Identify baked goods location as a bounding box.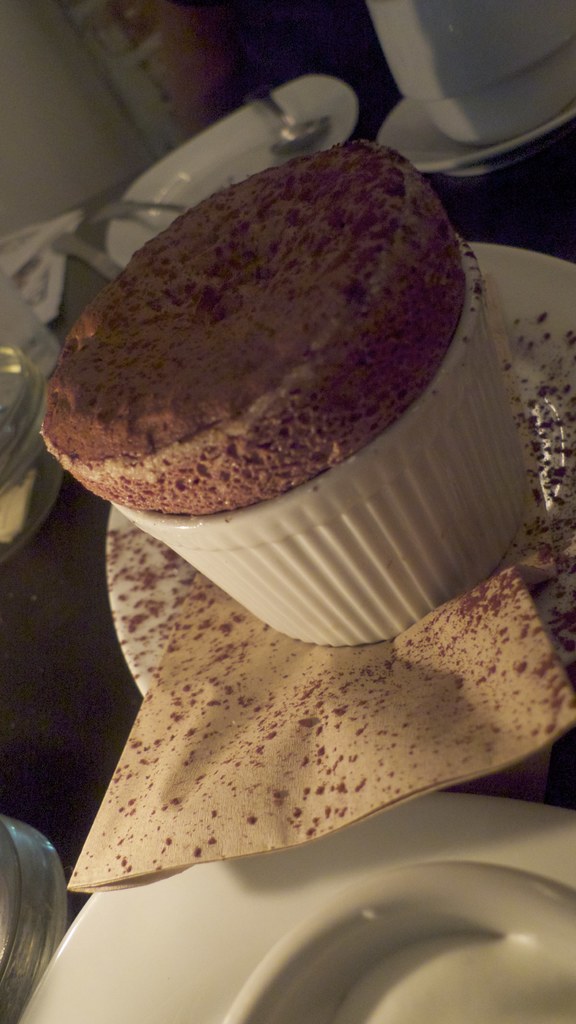
(left=54, top=154, right=484, bottom=516).
